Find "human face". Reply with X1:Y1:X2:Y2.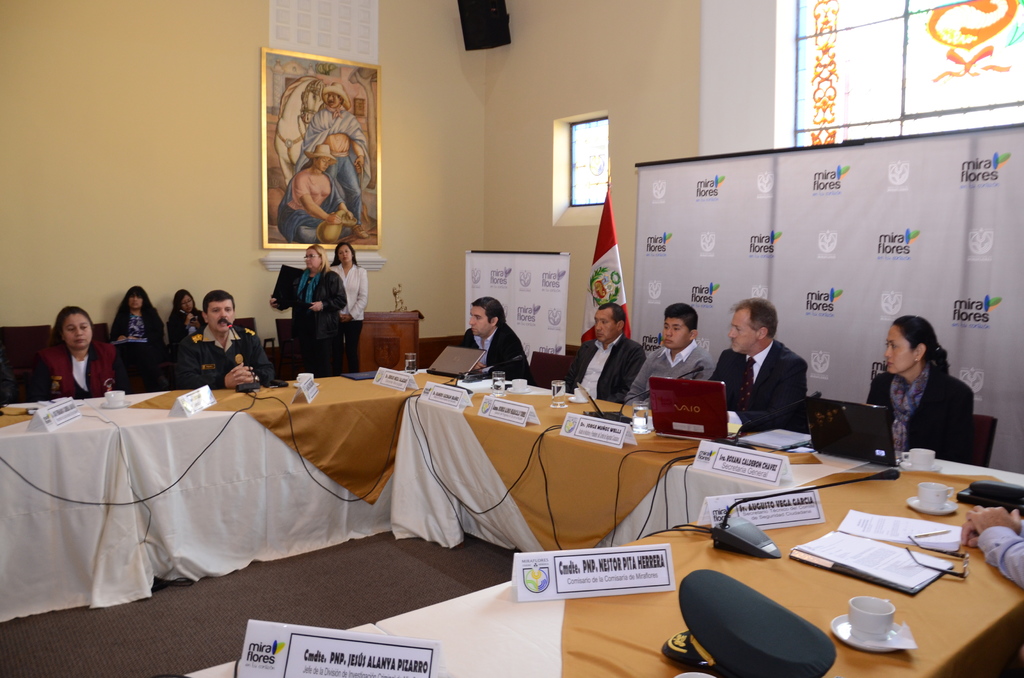
63:314:93:348.
